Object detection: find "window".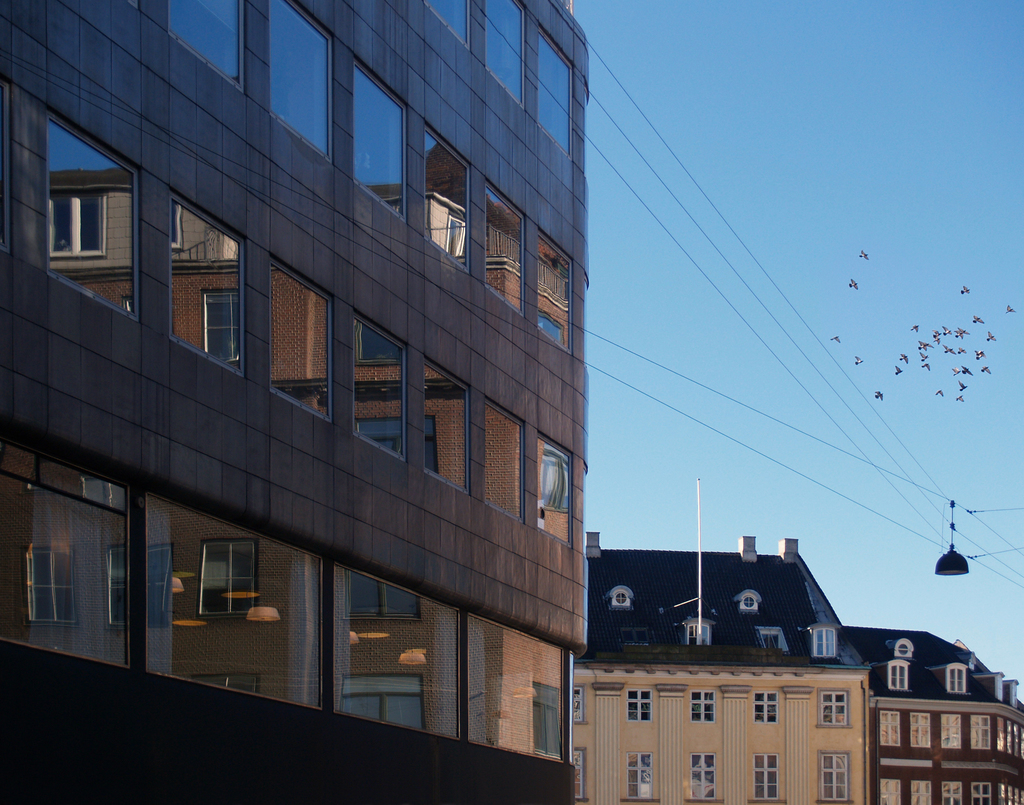
[left=484, top=399, right=525, bottom=524].
